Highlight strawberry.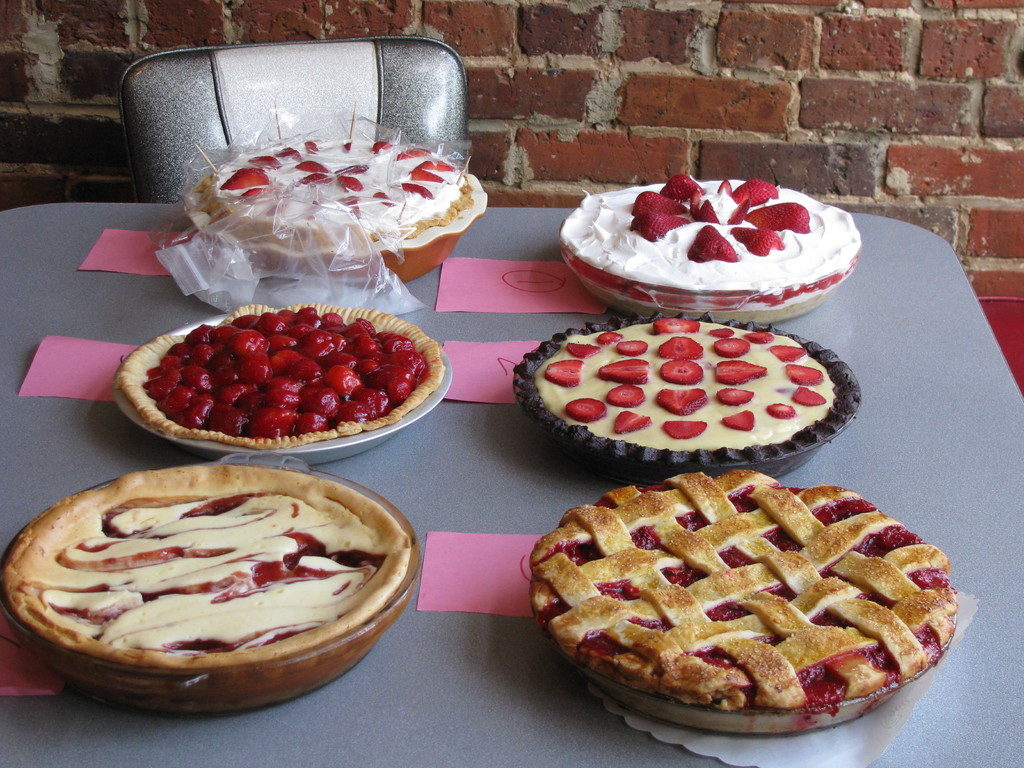
Highlighted region: pyautogui.locateOnScreen(765, 400, 796, 419).
